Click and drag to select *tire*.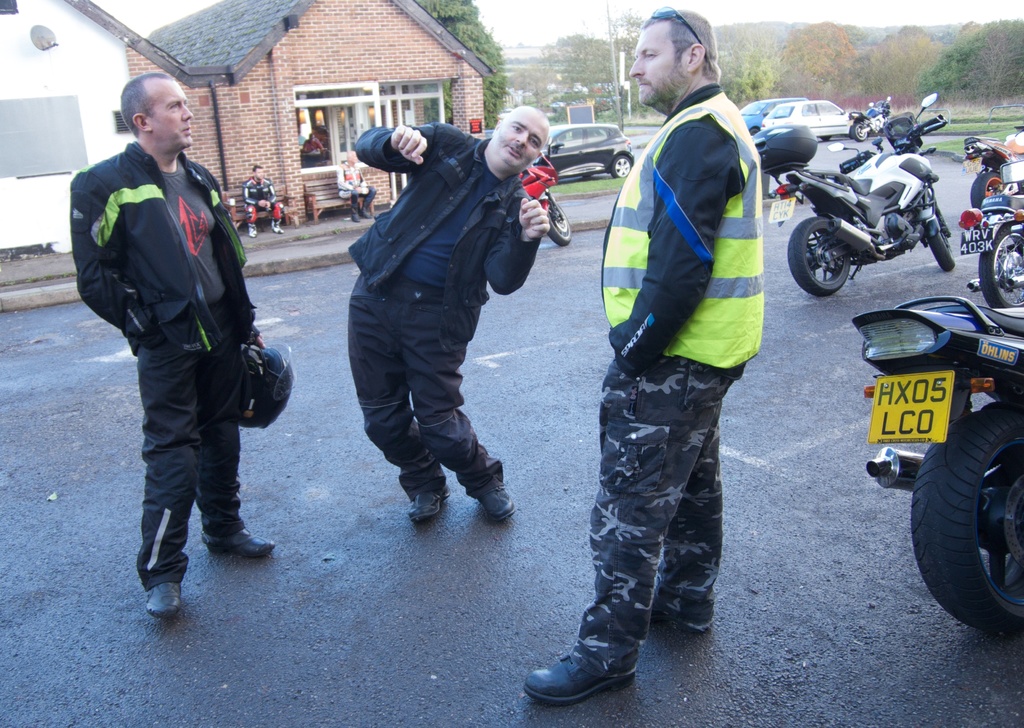
Selection: locate(978, 230, 1023, 309).
